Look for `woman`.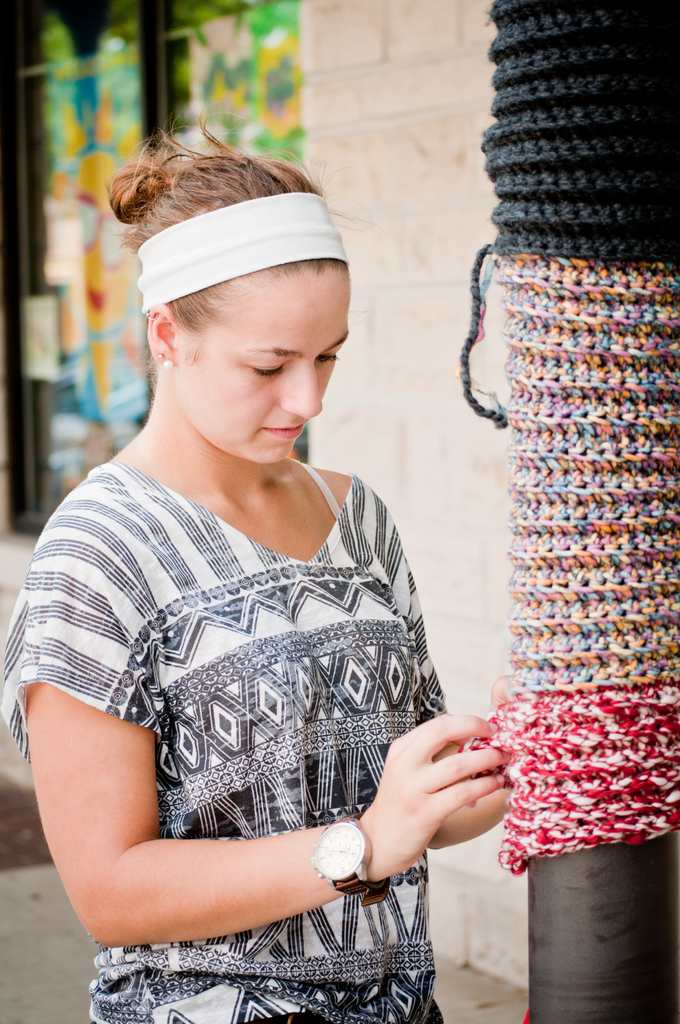
Found: left=22, top=138, right=514, bottom=1012.
